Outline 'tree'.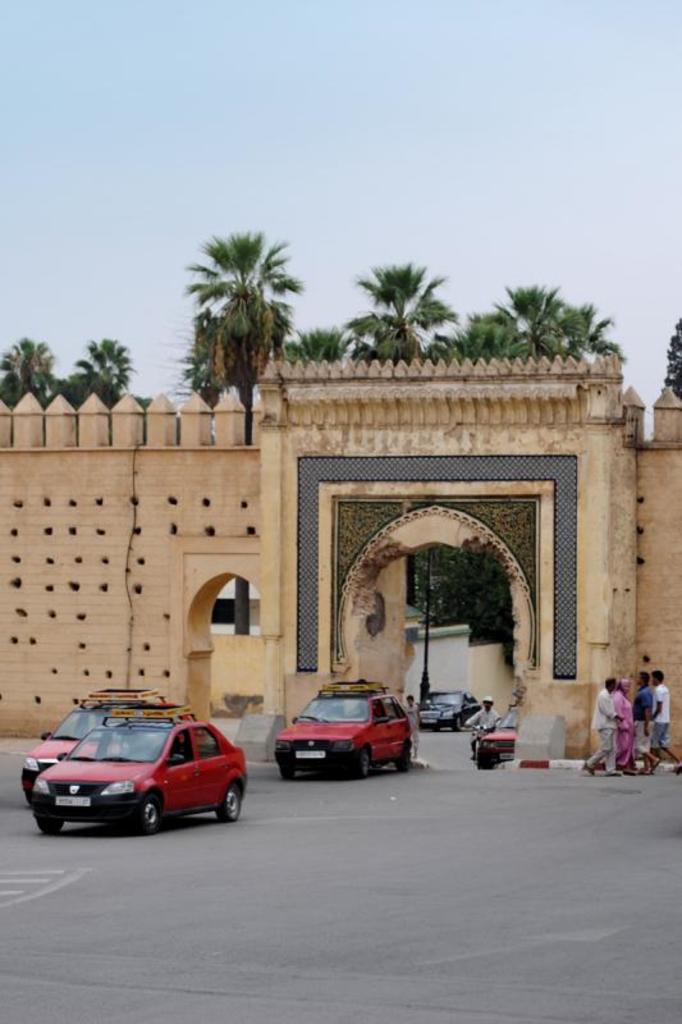
Outline: detection(664, 319, 681, 401).
